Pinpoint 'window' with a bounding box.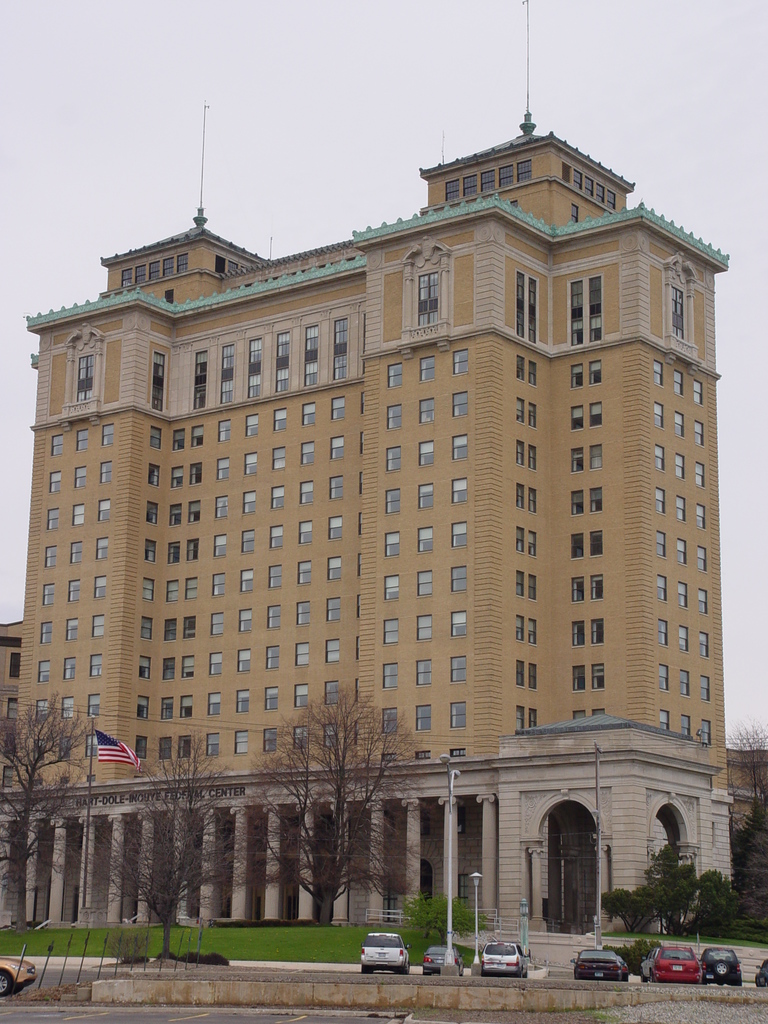
region(163, 289, 173, 304).
